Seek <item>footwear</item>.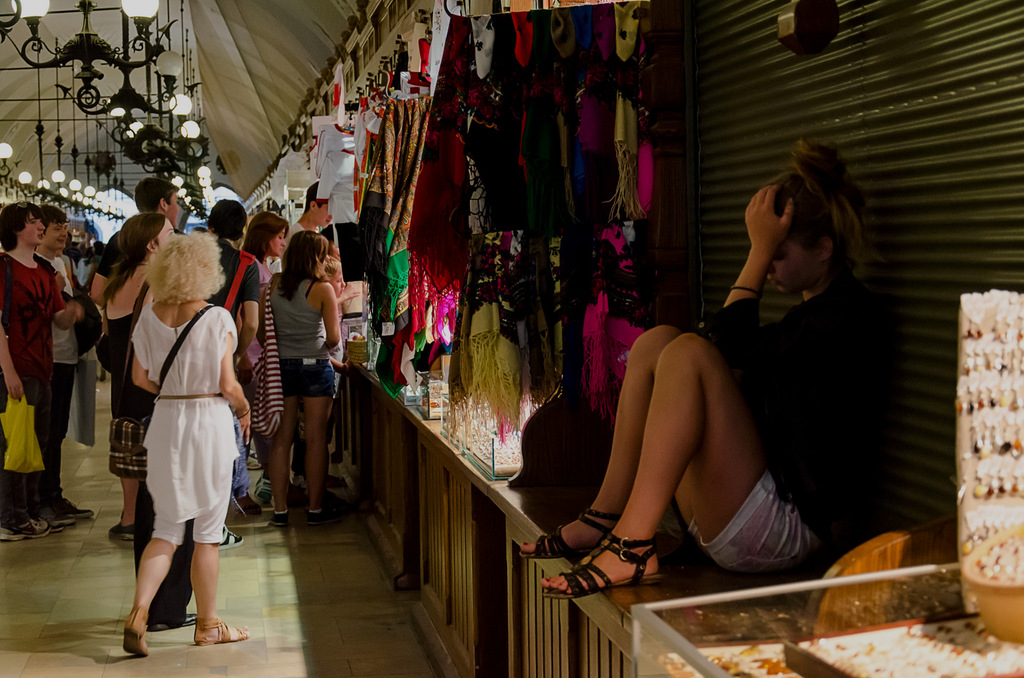
detection(203, 525, 241, 549).
